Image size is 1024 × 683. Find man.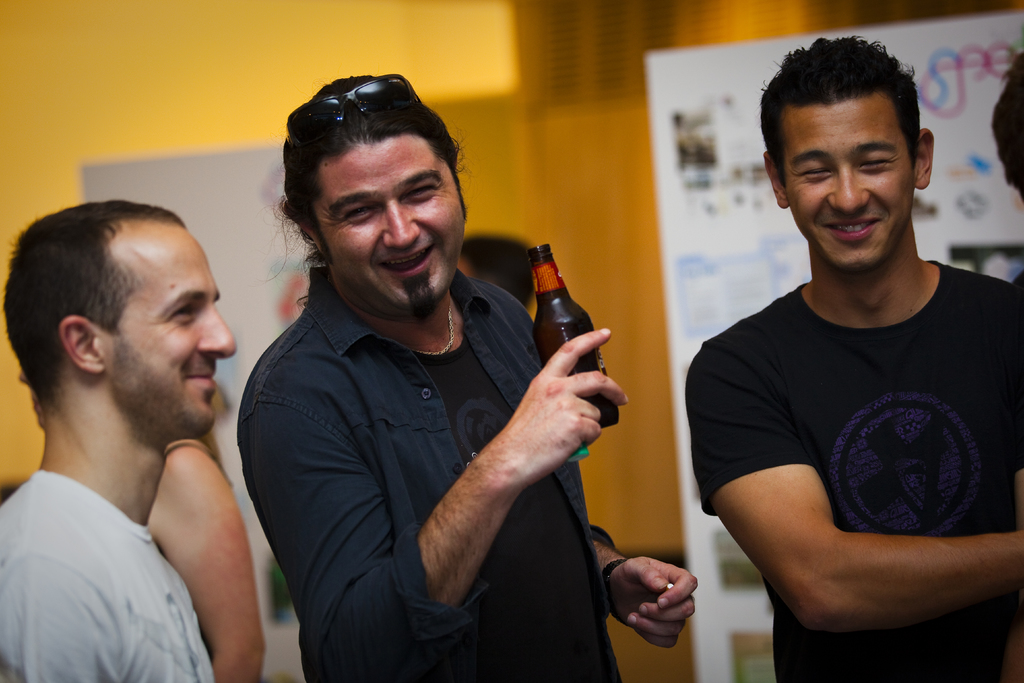
x1=0 y1=193 x2=294 y2=682.
